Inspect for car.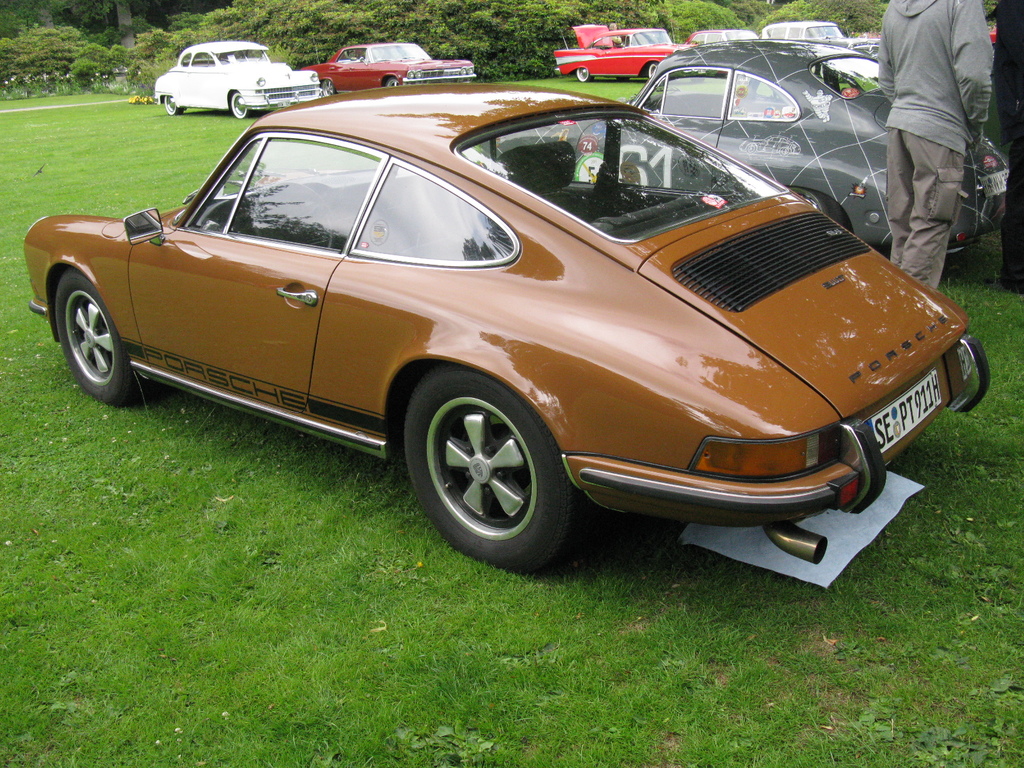
Inspection: (x1=689, y1=21, x2=753, y2=45).
